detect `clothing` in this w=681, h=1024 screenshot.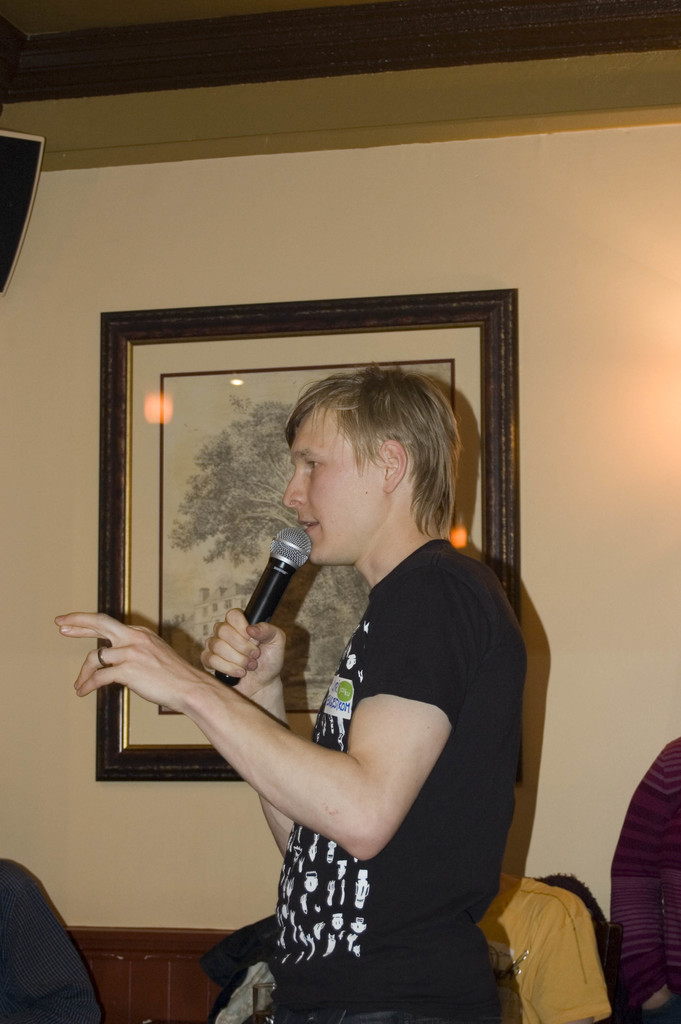
Detection: (603,732,680,1019).
